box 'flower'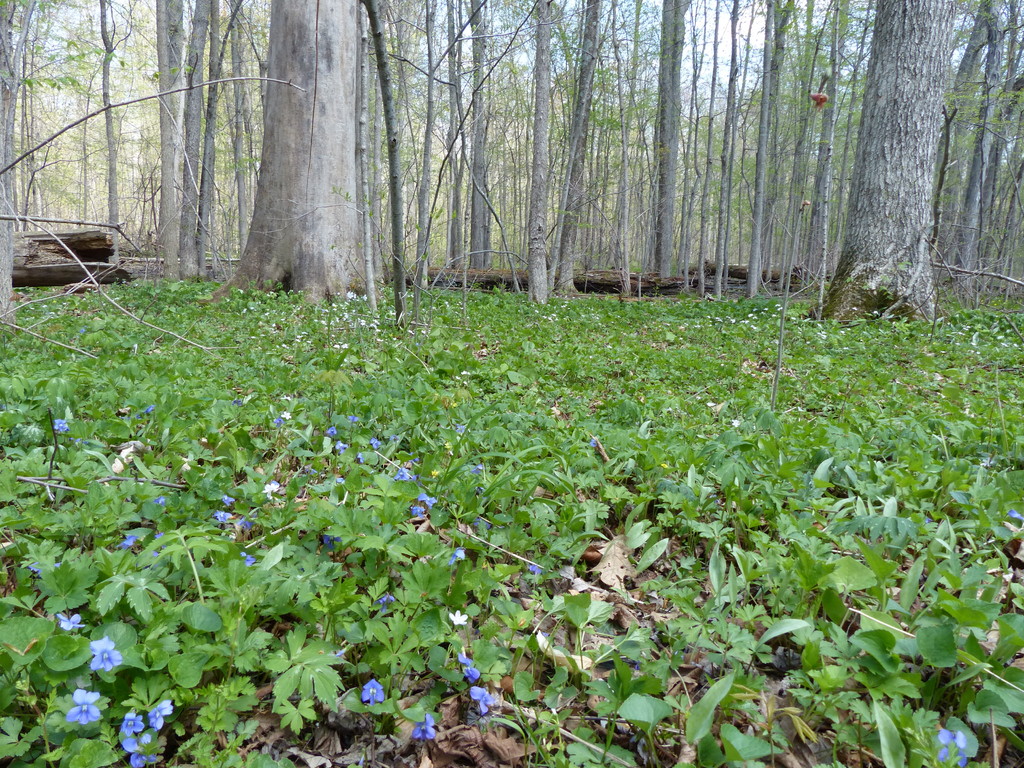
90, 637, 123, 673
